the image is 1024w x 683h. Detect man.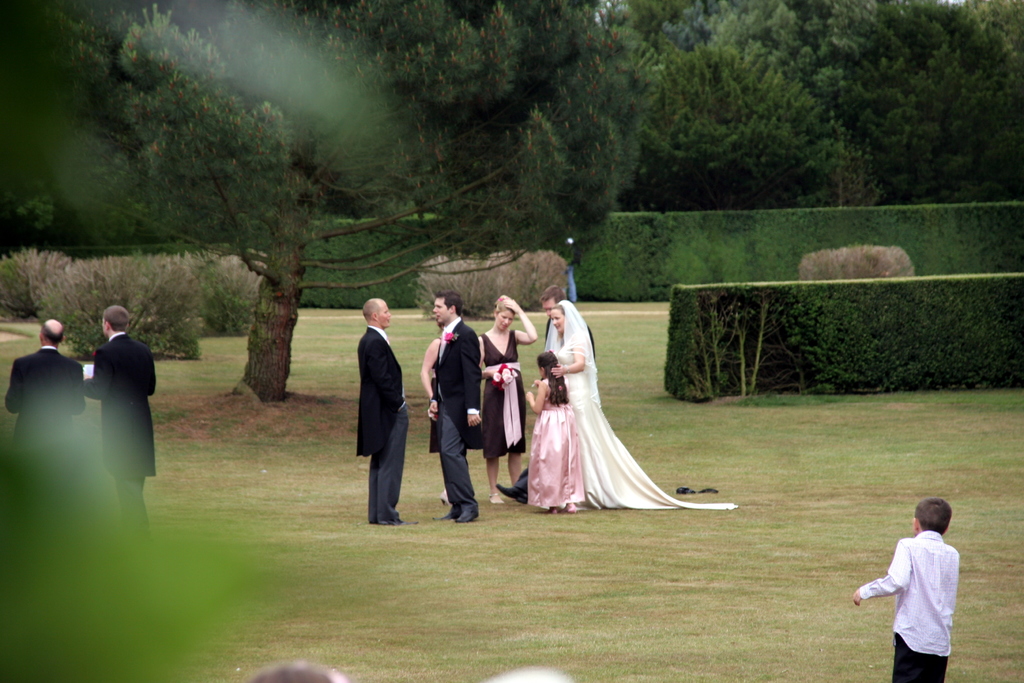
Detection: BBox(84, 306, 158, 524).
